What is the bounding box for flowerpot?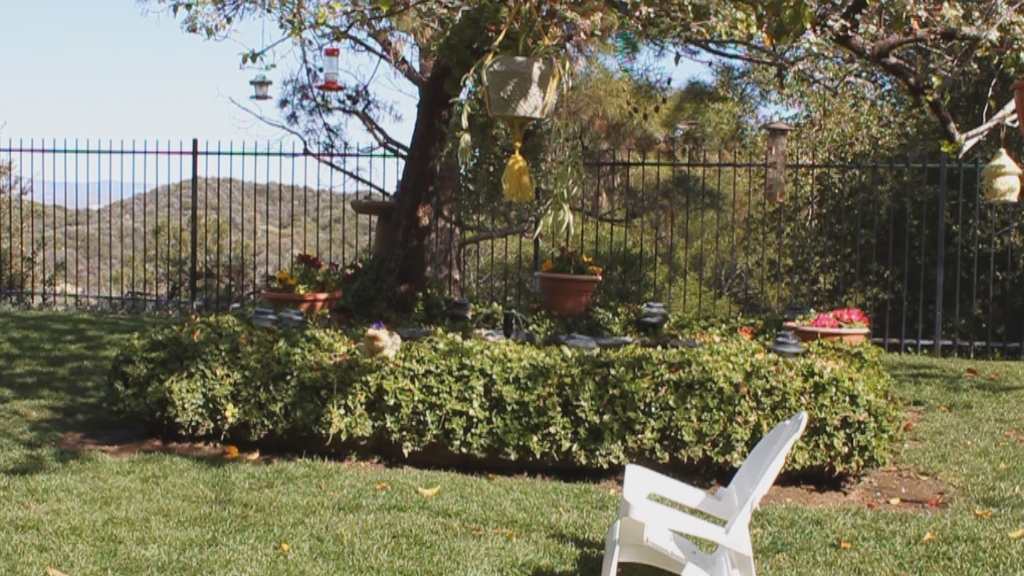
633, 298, 675, 333.
